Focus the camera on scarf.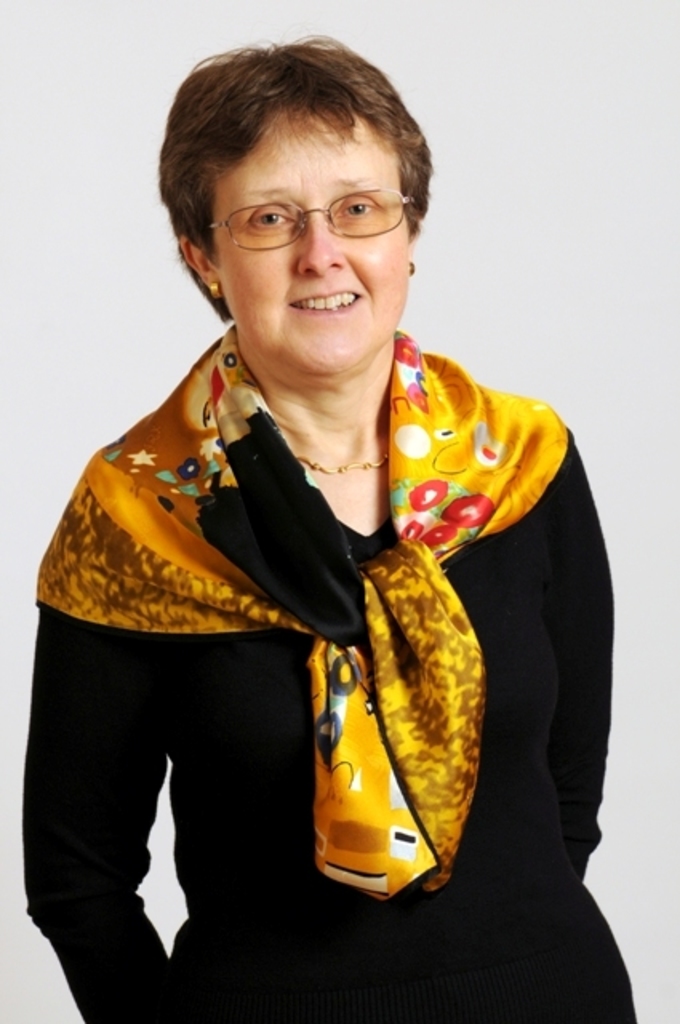
Focus region: locate(32, 310, 571, 901).
